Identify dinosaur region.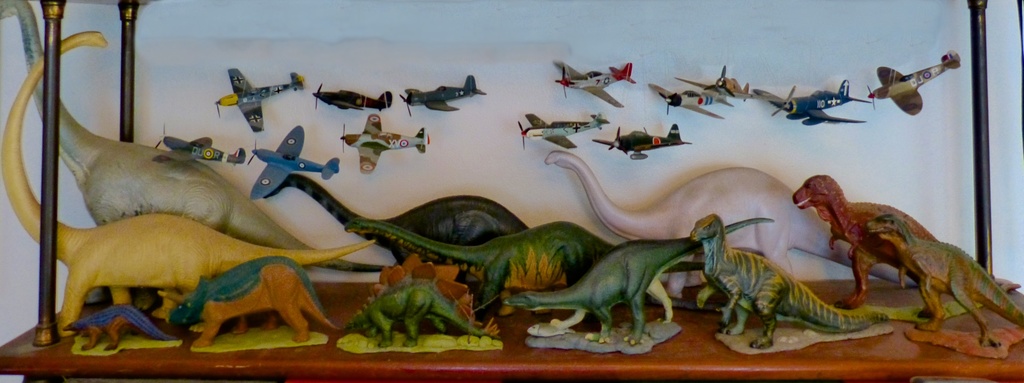
Region: rect(342, 213, 707, 289).
